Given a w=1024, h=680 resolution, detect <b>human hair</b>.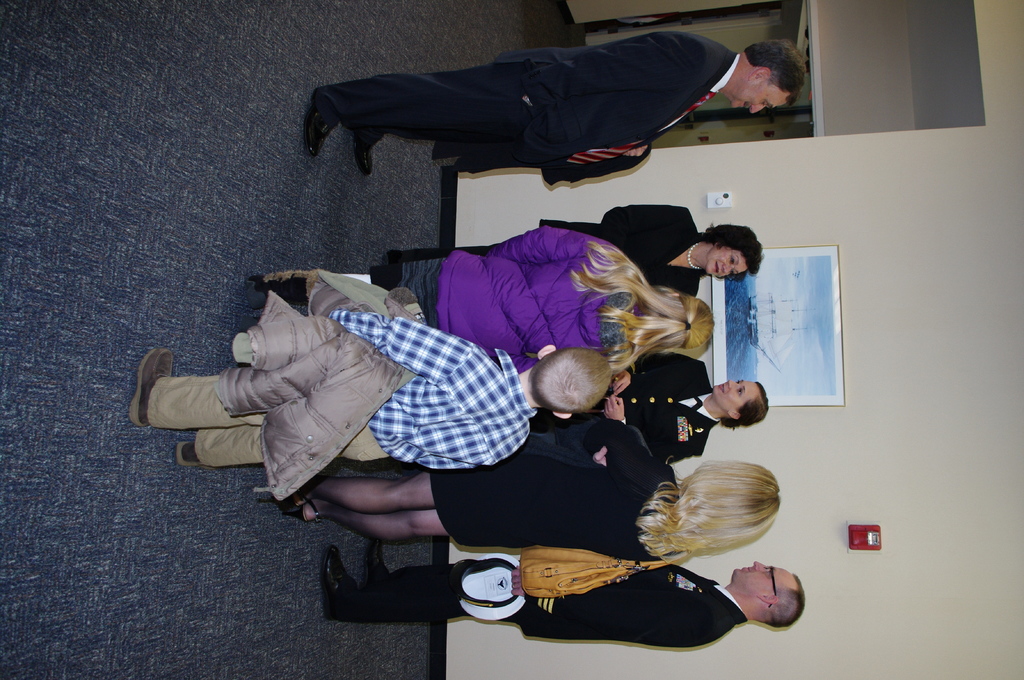
bbox=[720, 381, 770, 431].
